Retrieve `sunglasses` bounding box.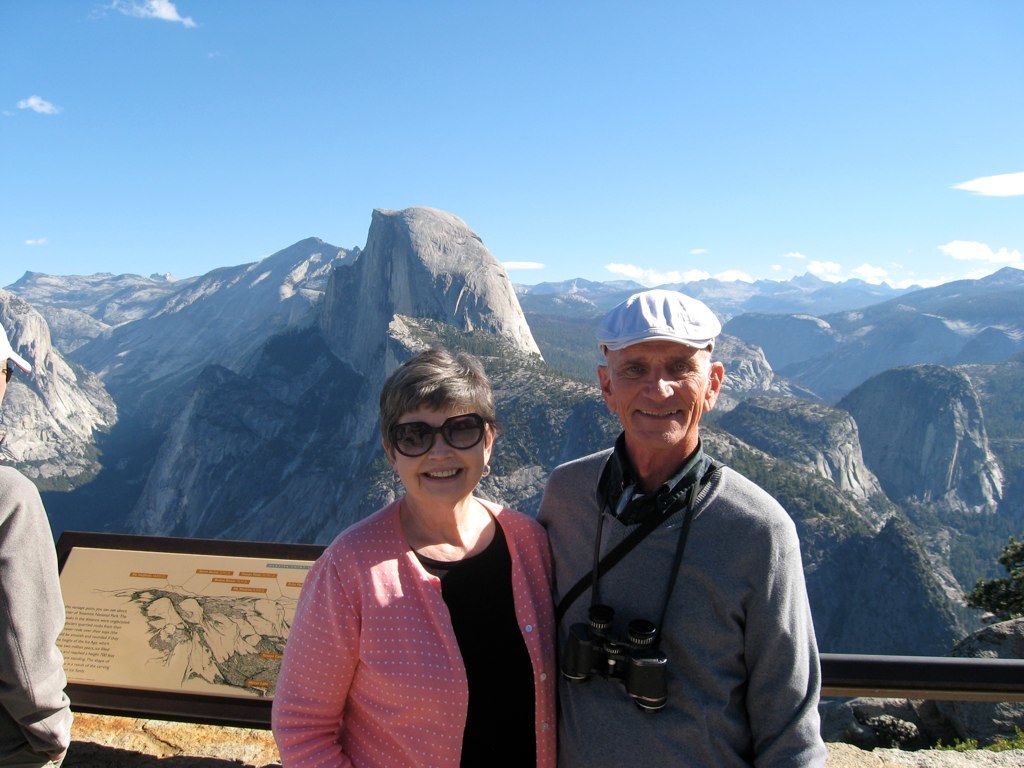
Bounding box: <box>394,412,490,459</box>.
